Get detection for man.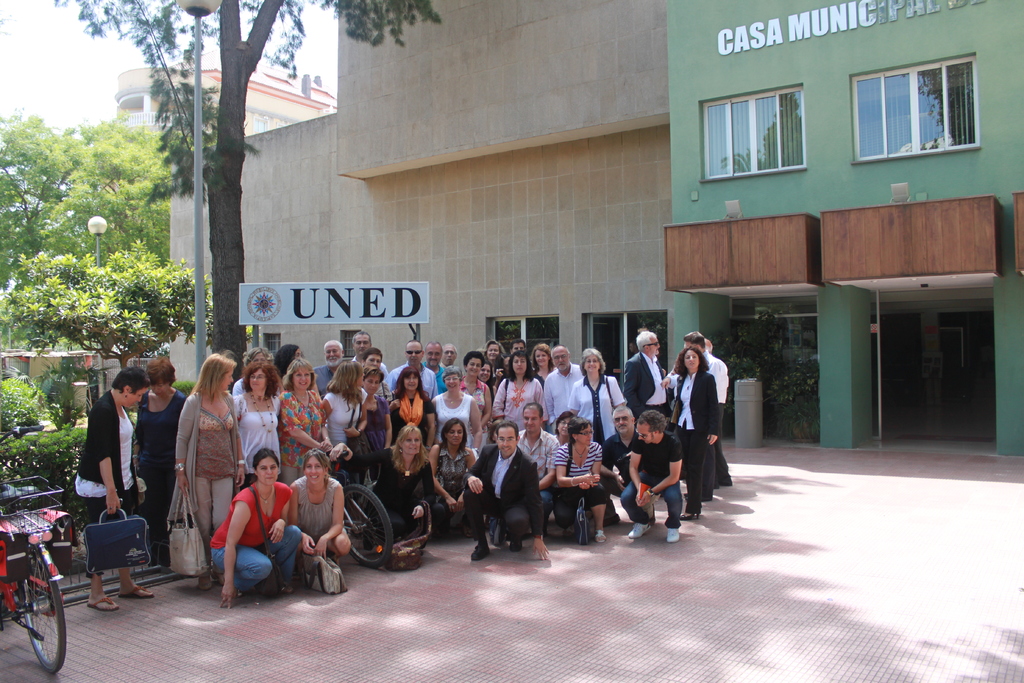
Detection: 384 342 438 400.
